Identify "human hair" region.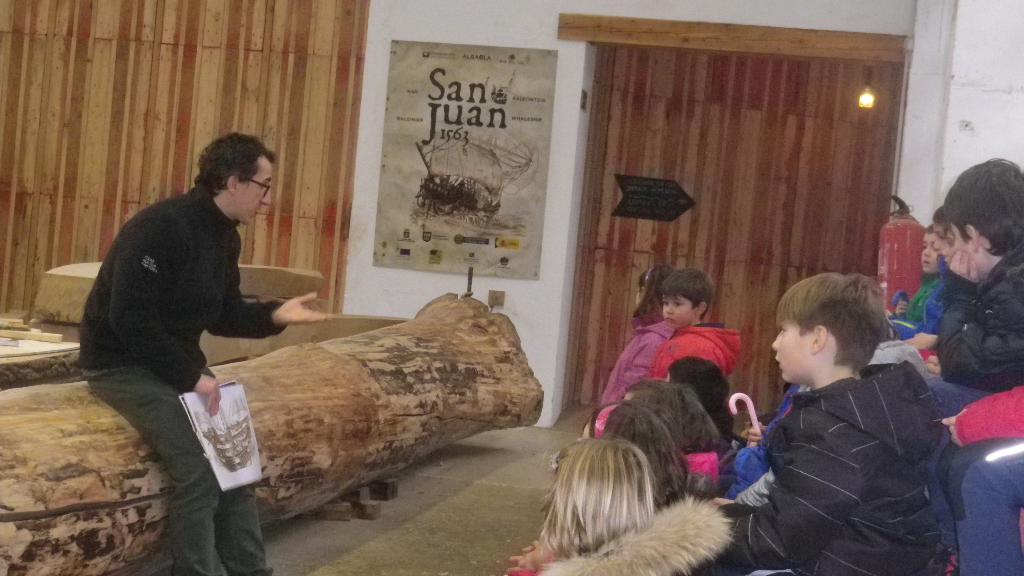
Region: pyautogui.locateOnScreen(774, 272, 886, 371).
